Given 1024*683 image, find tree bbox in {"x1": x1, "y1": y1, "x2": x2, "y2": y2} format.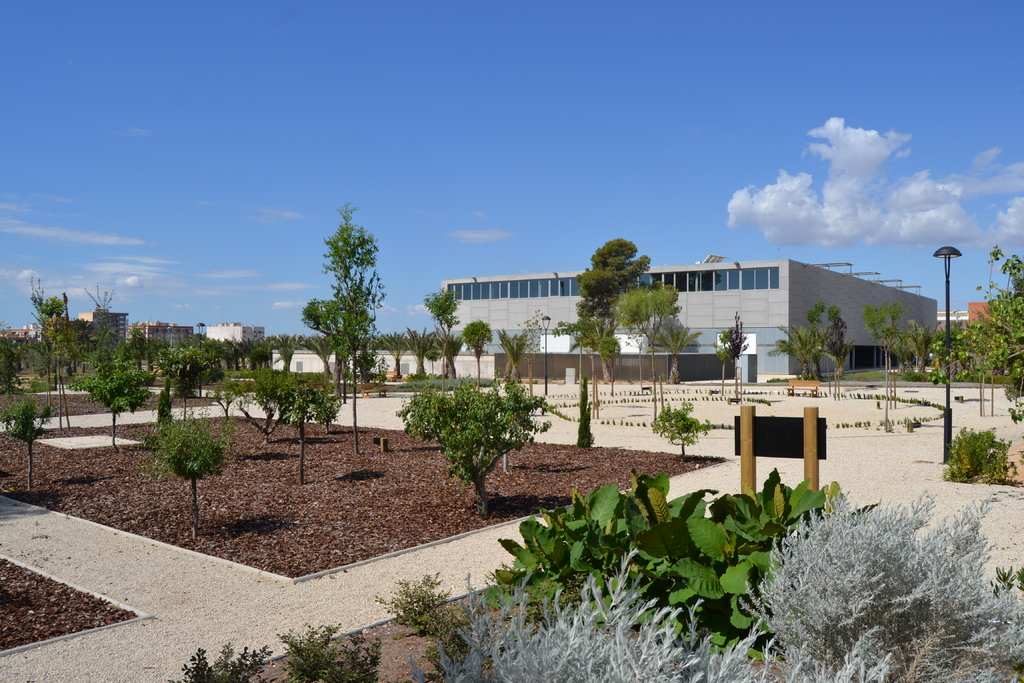
{"x1": 294, "y1": 171, "x2": 386, "y2": 426}.
